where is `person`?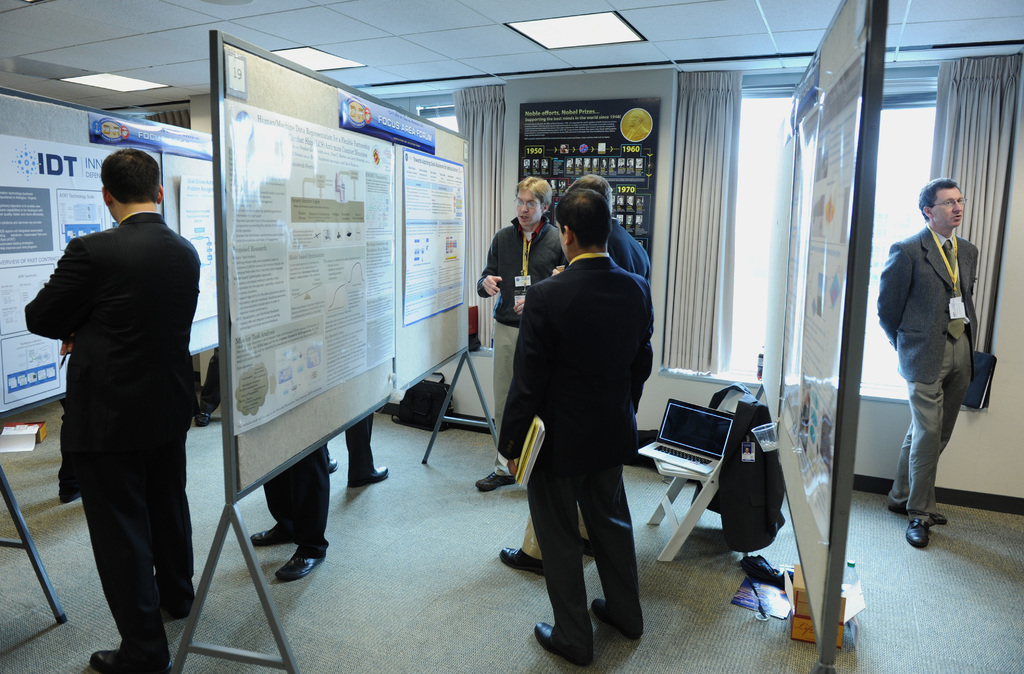
252:440:332:585.
